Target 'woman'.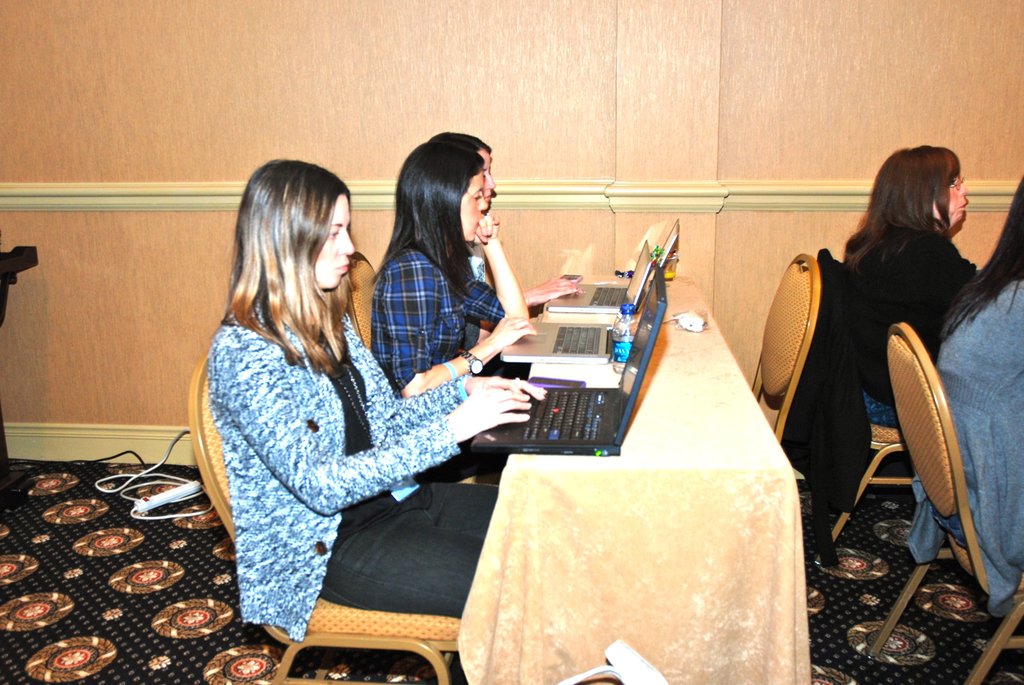
Target region: (x1=928, y1=176, x2=1023, y2=622).
